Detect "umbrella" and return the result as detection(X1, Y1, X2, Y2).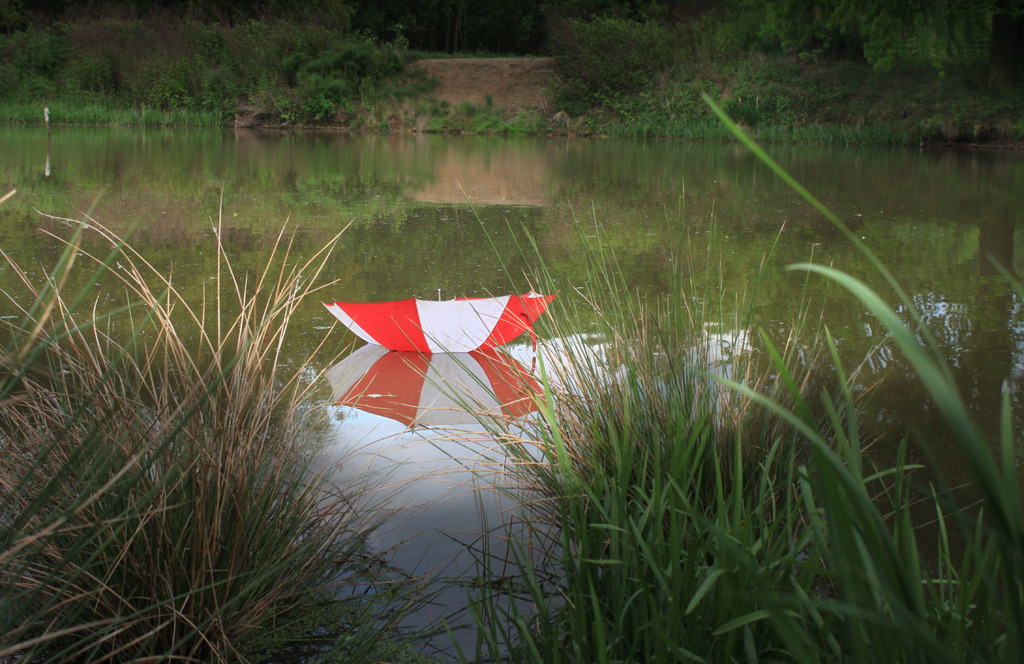
detection(322, 287, 561, 352).
